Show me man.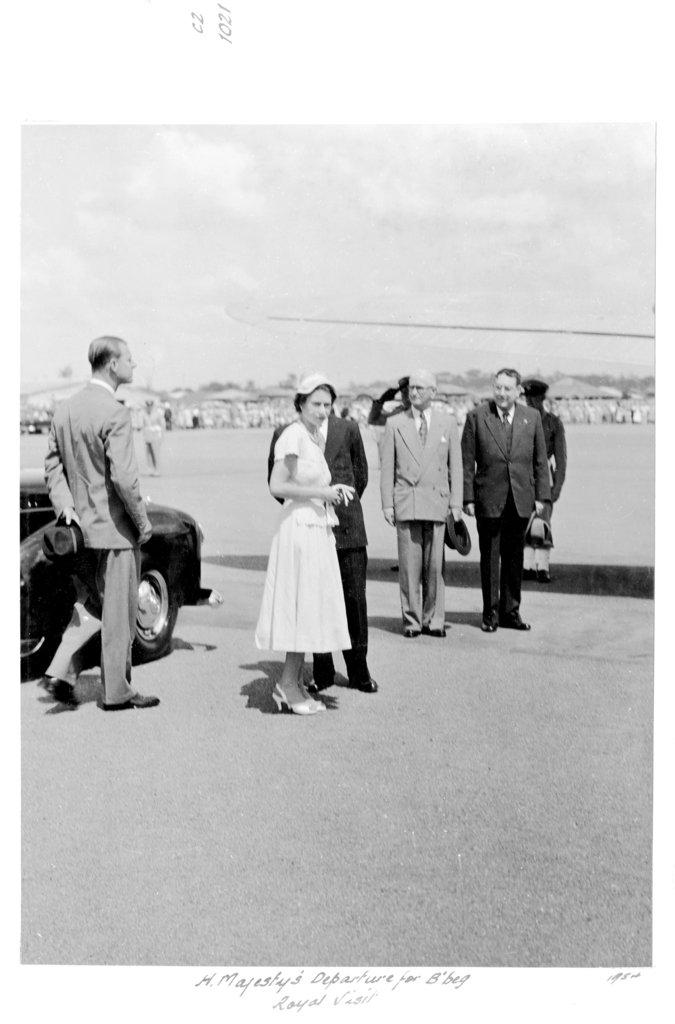
man is here: l=375, t=364, r=468, b=634.
